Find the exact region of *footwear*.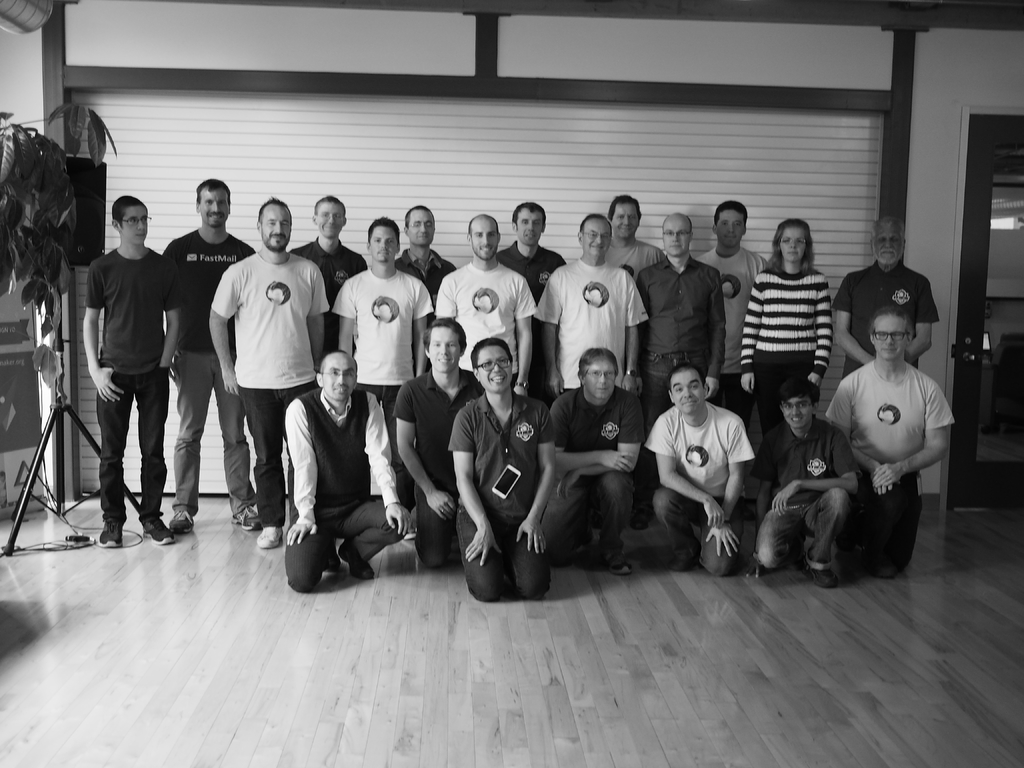
Exact region: detection(93, 513, 127, 552).
